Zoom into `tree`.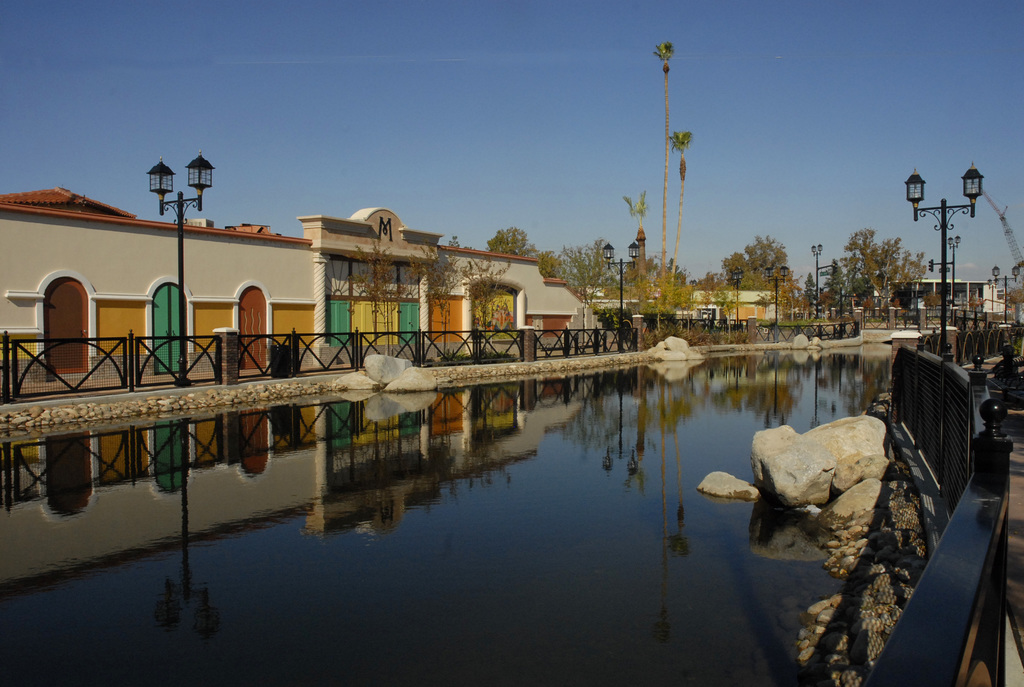
Zoom target: [461,253,510,360].
